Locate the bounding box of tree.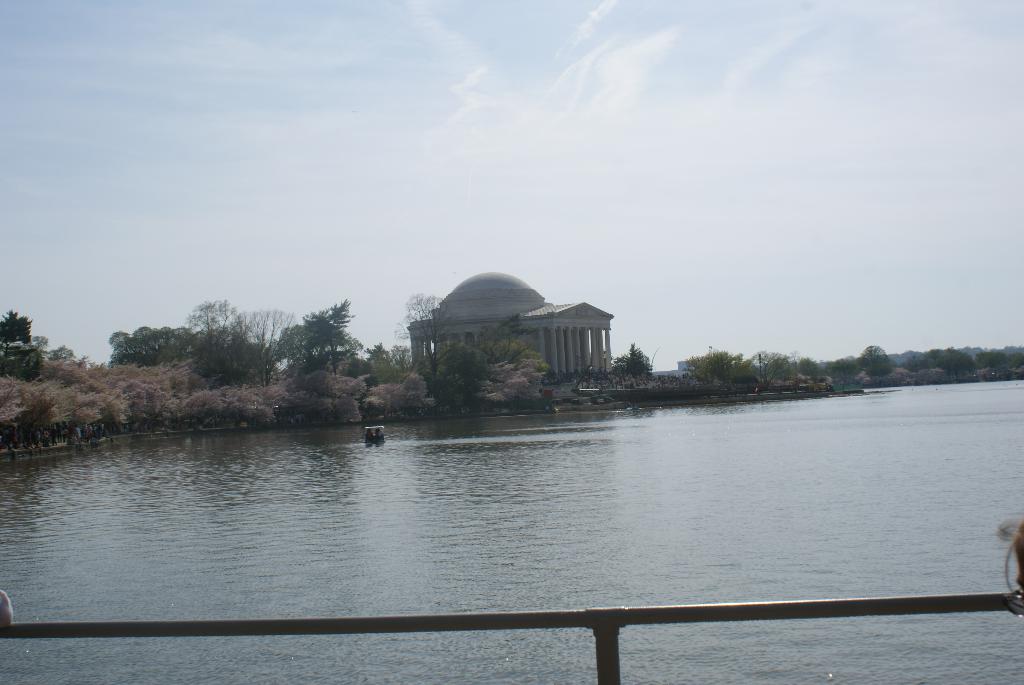
Bounding box: box=[851, 340, 897, 378].
